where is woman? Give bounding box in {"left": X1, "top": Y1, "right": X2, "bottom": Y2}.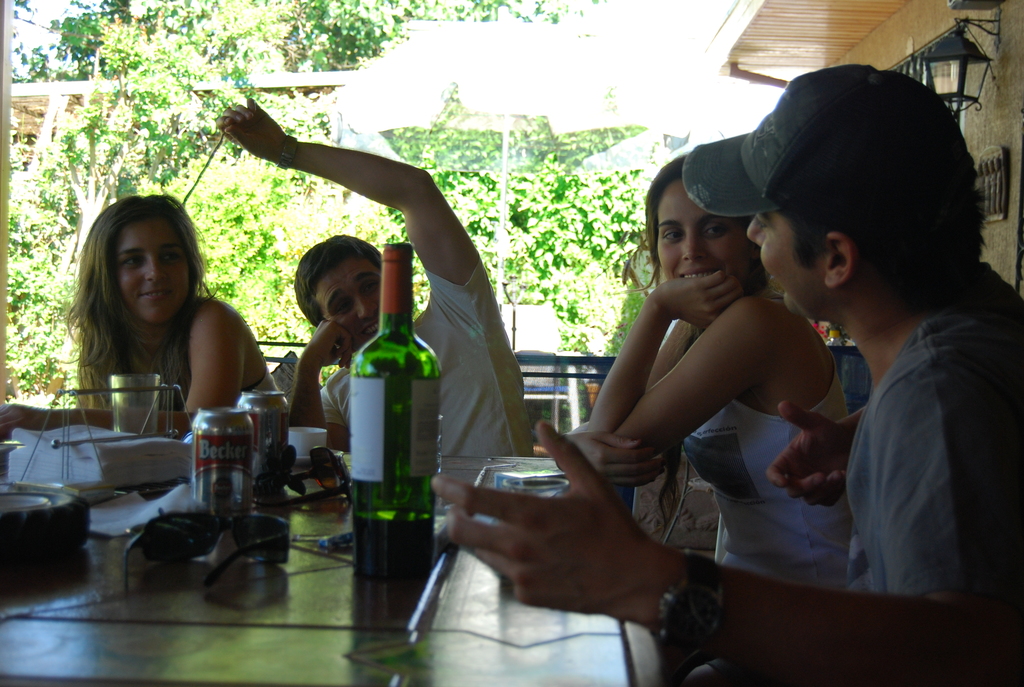
{"left": 564, "top": 154, "right": 851, "bottom": 686}.
